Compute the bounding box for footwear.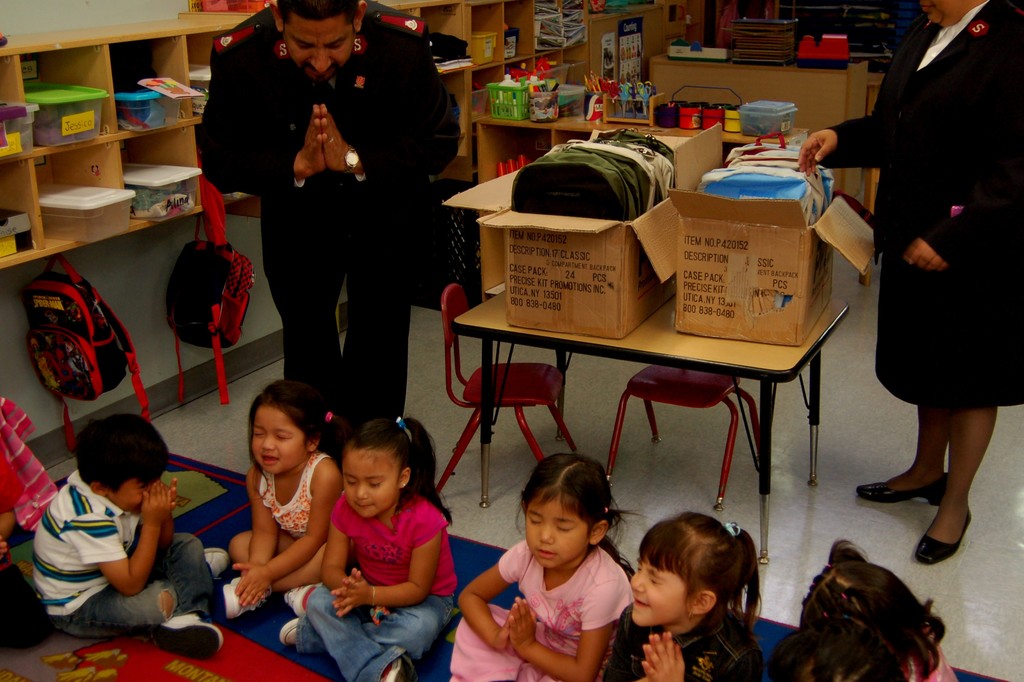
bbox=(277, 620, 298, 642).
